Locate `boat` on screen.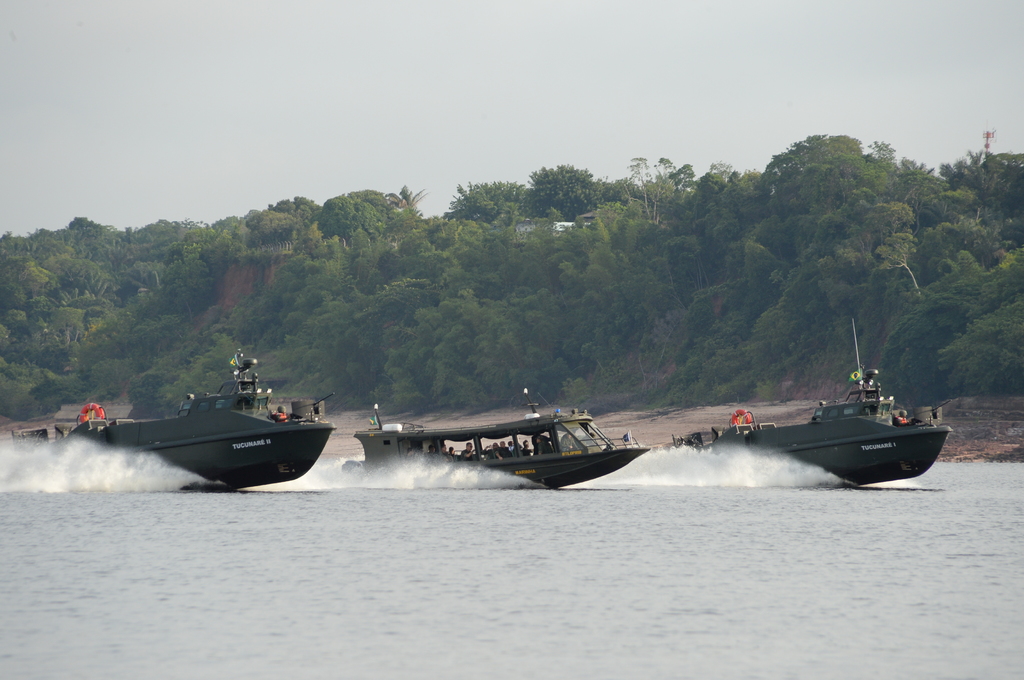
On screen at locate(46, 358, 362, 484).
